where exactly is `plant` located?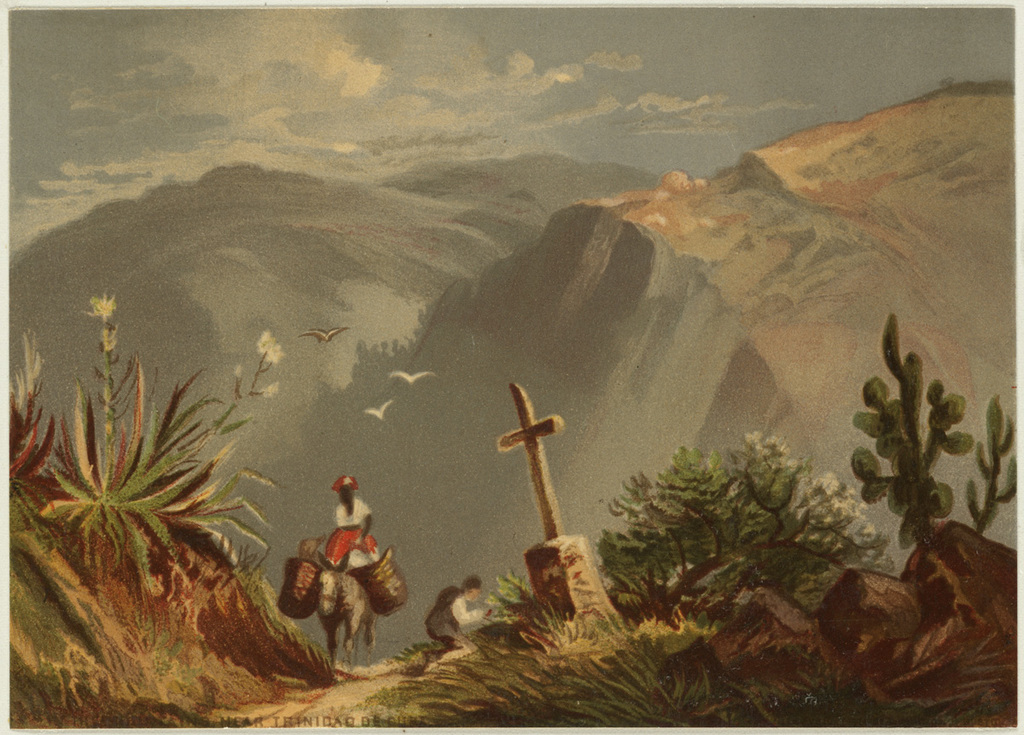
Its bounding box is bbox(79, 292, 137, 504).
